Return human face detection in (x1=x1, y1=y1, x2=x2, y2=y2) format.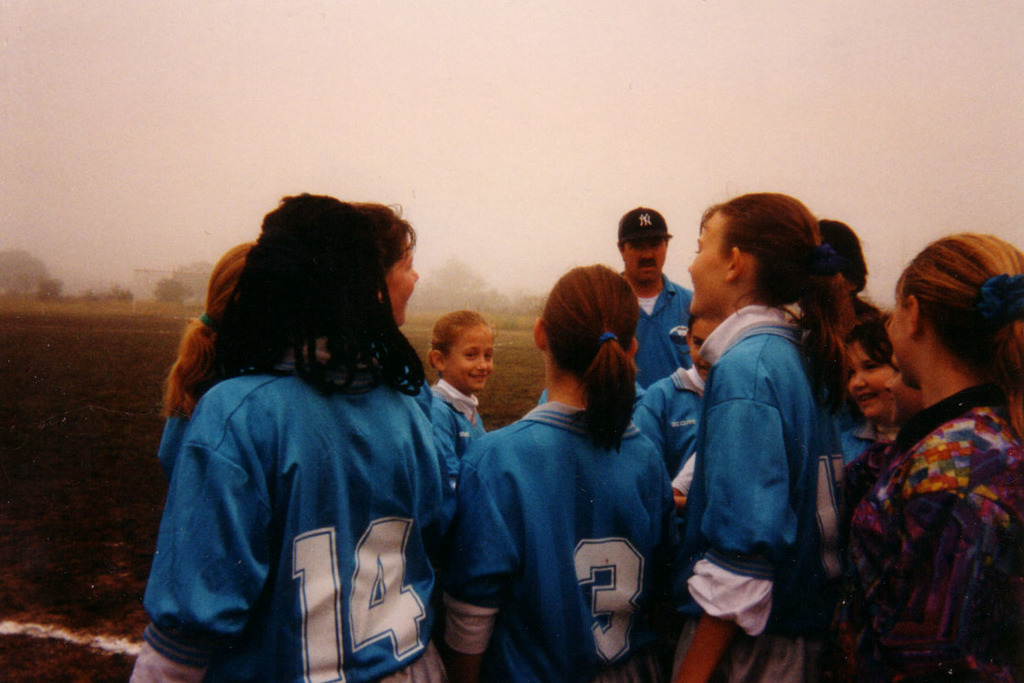
(x1=682, y1=199, x2=726, y2=318).
